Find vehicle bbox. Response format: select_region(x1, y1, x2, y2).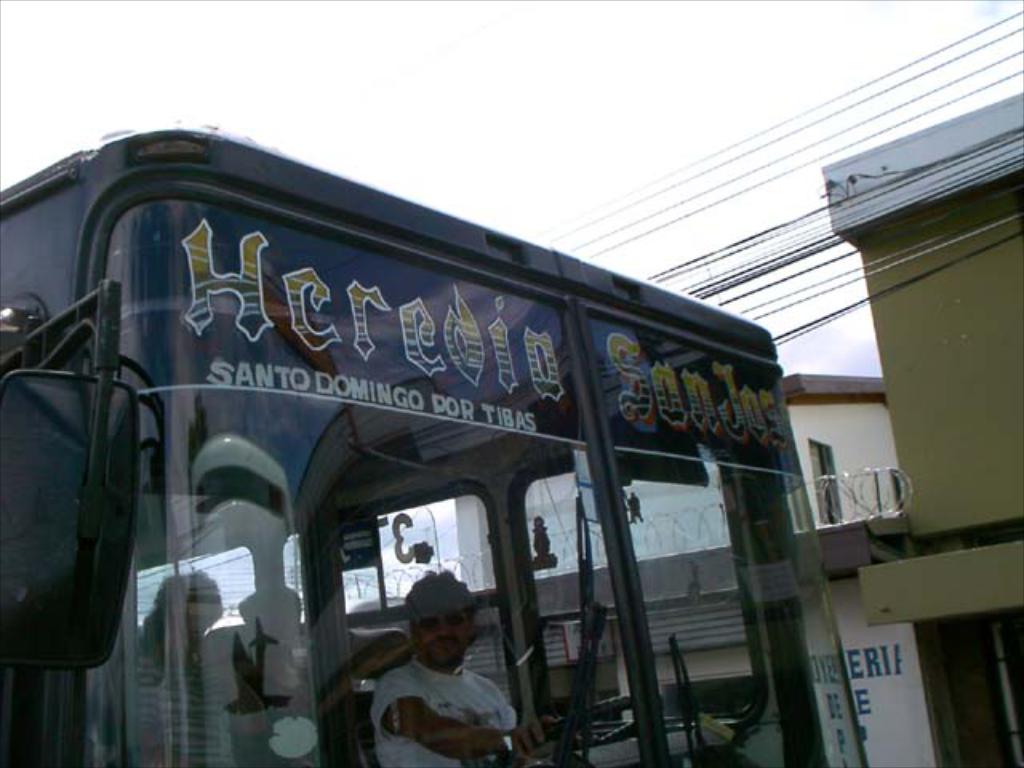
select_region(0, 117, 864, 766).
